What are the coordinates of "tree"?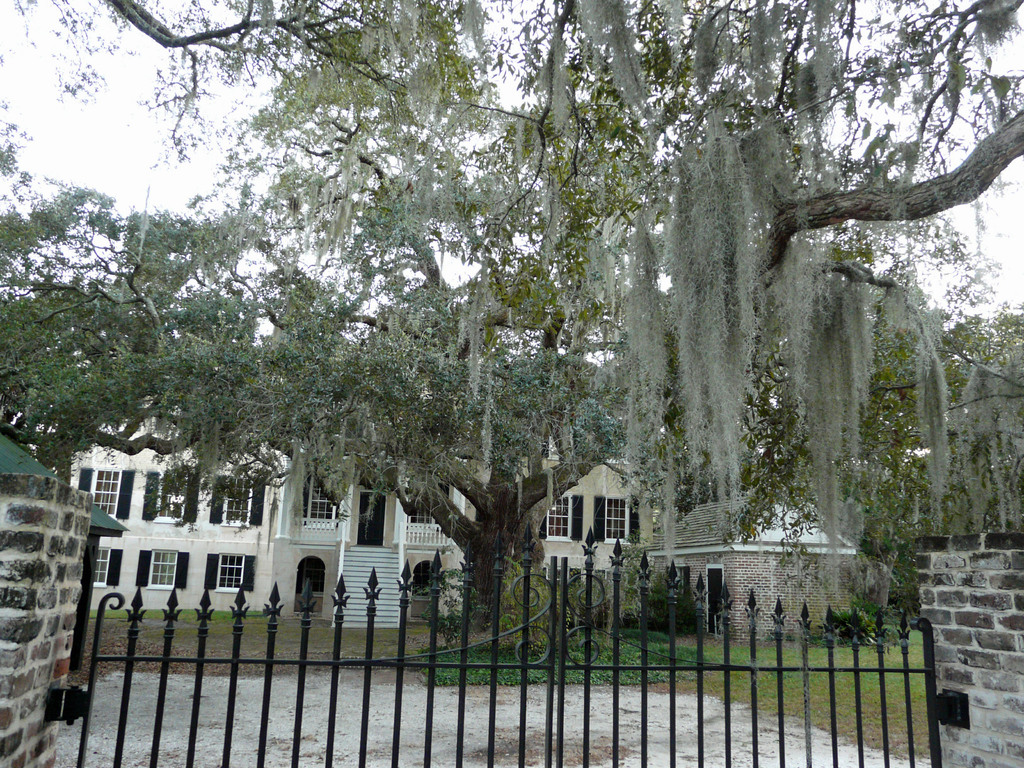
pyautogui.locateOnScreen(76, 22, 986, 664).
